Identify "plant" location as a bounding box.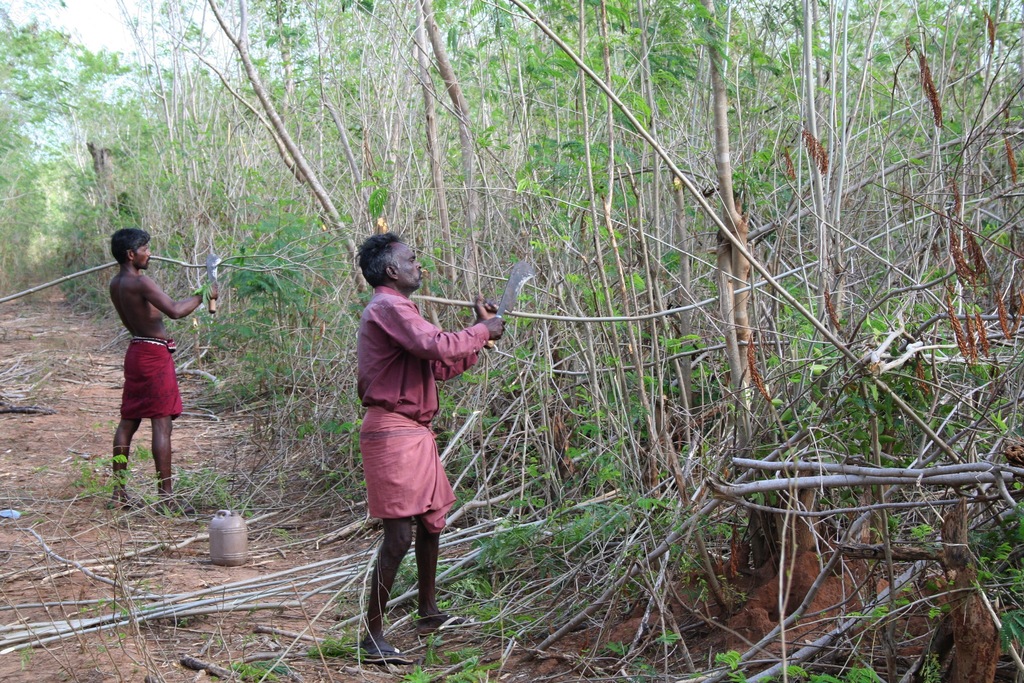
[762, 659, 797, 682].
